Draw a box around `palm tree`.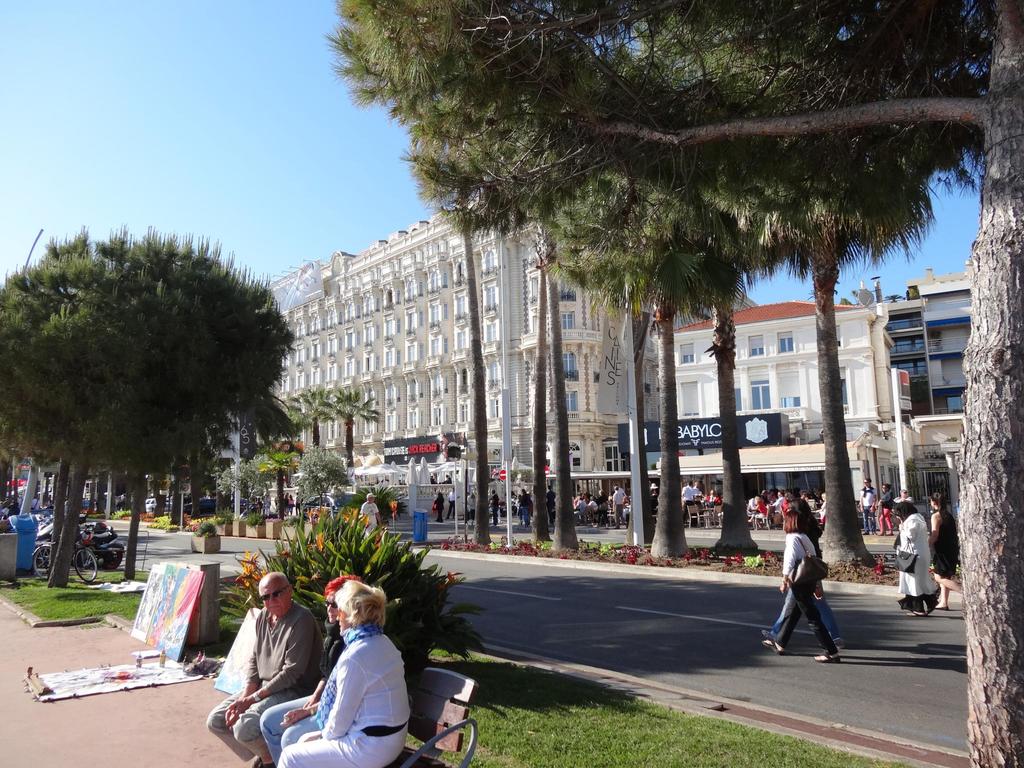
box=[317, 383, 378, 466].
